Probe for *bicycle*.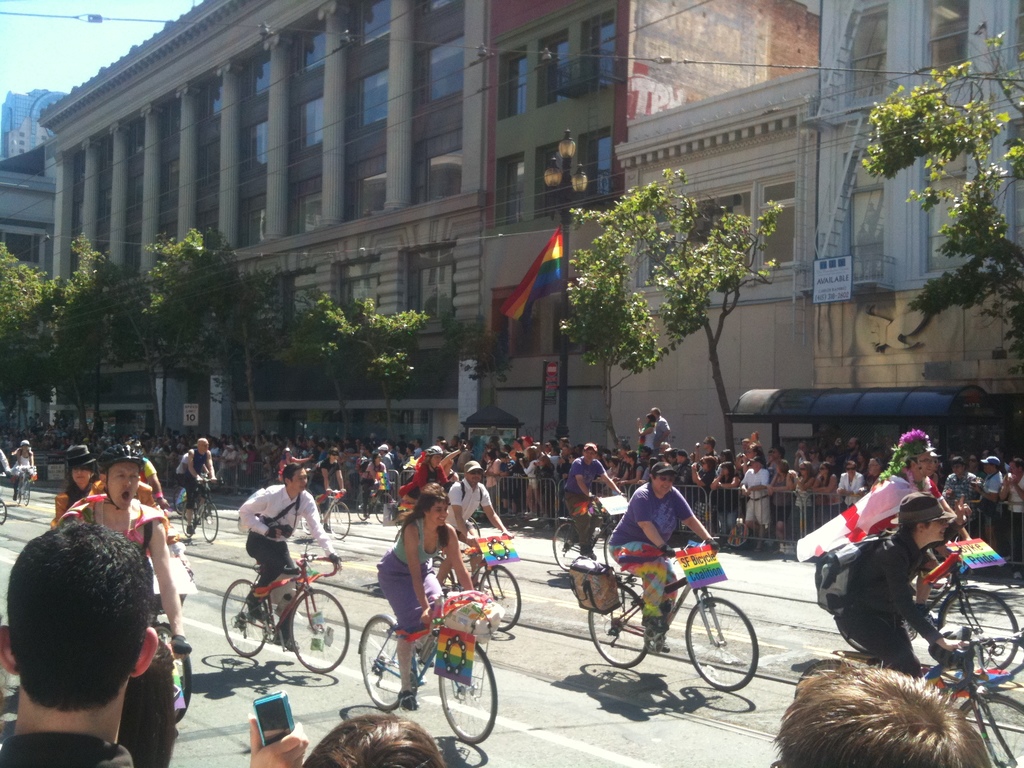
Probe result: (0, 498, 7, 527).
